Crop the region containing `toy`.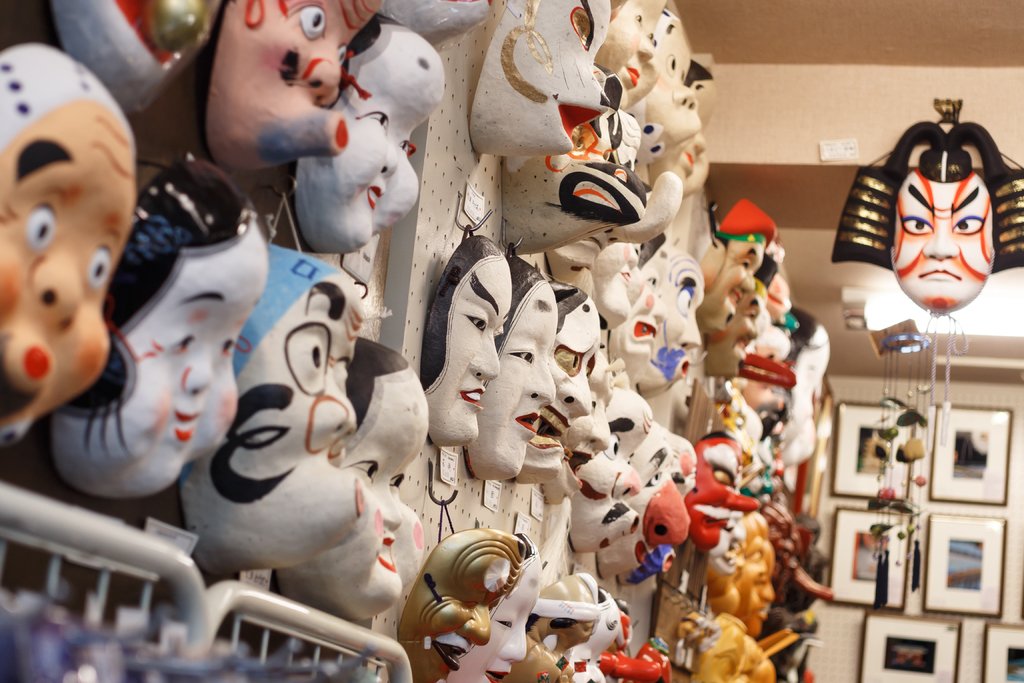
Crop region: [left=398, top=527, right=532, bottom=682].
